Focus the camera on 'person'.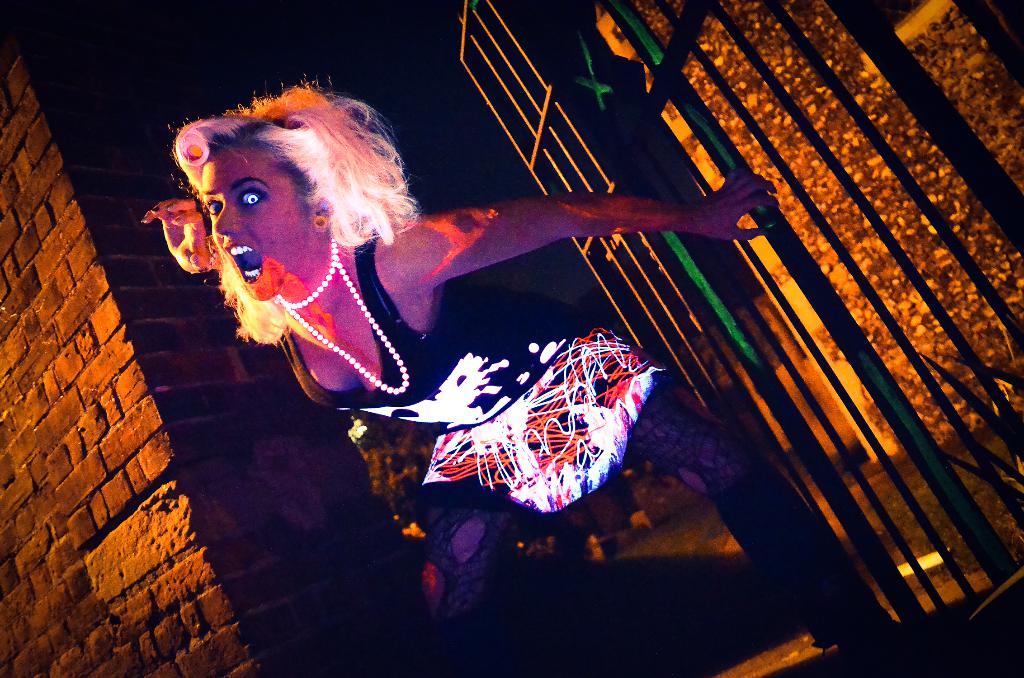
Focus region: bbox=(141, 72, 921, 677).
